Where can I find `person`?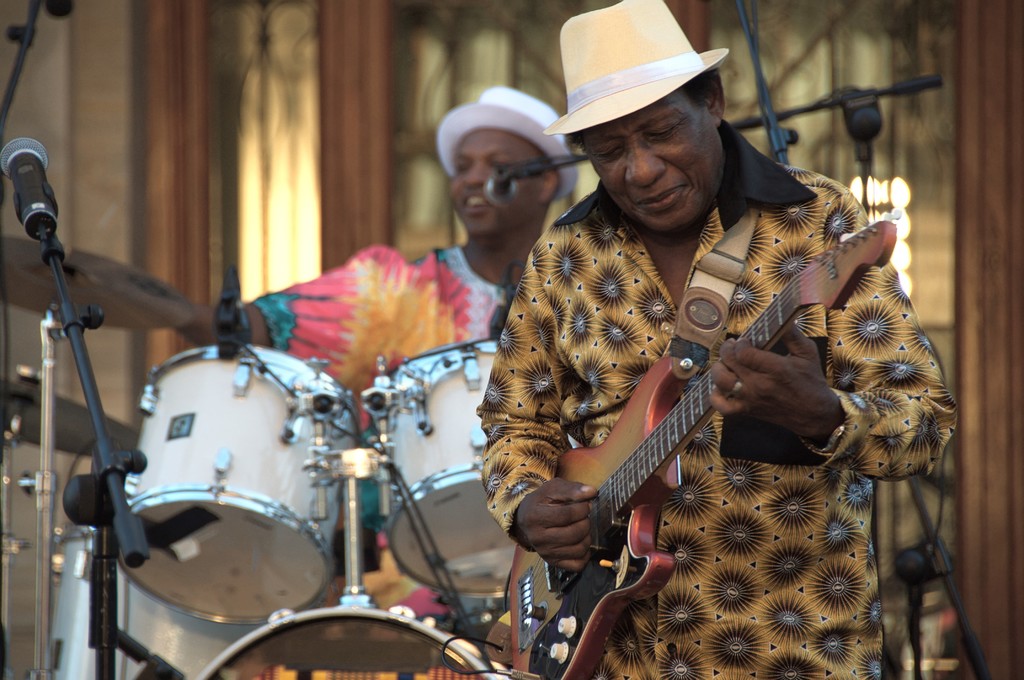
You can find it at box=[179, 85, 588, 617].
